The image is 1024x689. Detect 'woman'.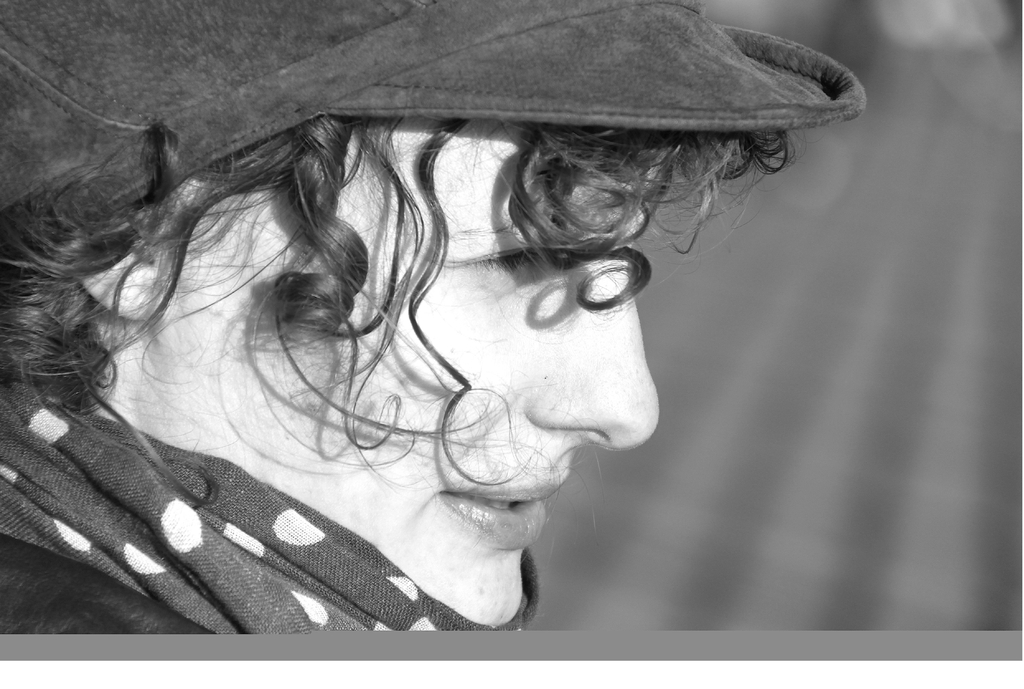
Detection: x1=20, y1=40, x2=875, y2=651.
